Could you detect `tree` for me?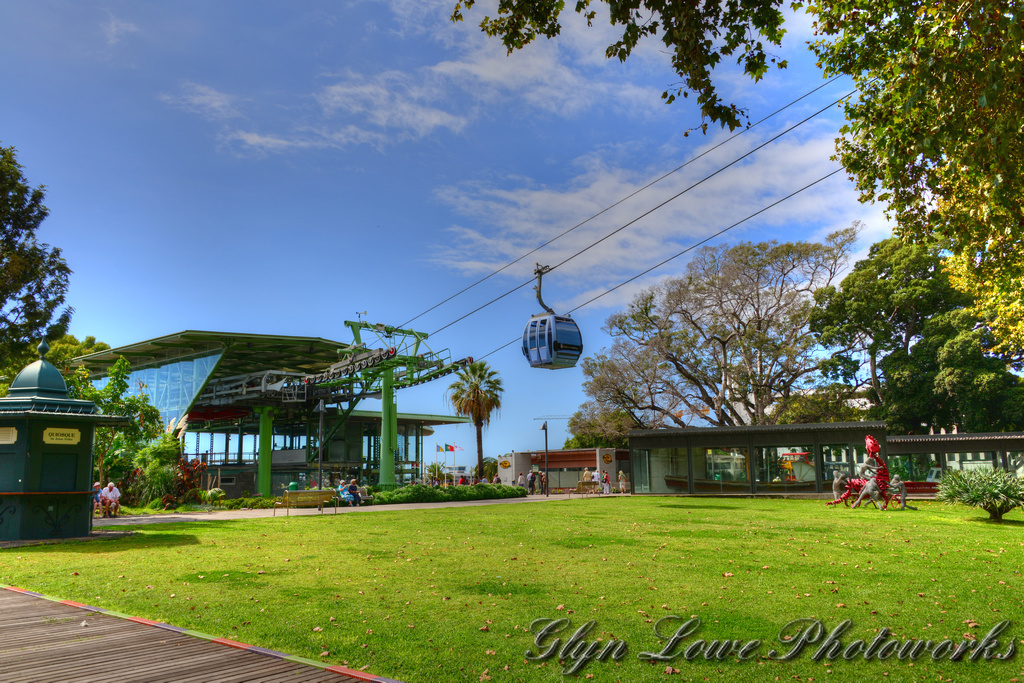
Detection result: (437,0,952,139).
